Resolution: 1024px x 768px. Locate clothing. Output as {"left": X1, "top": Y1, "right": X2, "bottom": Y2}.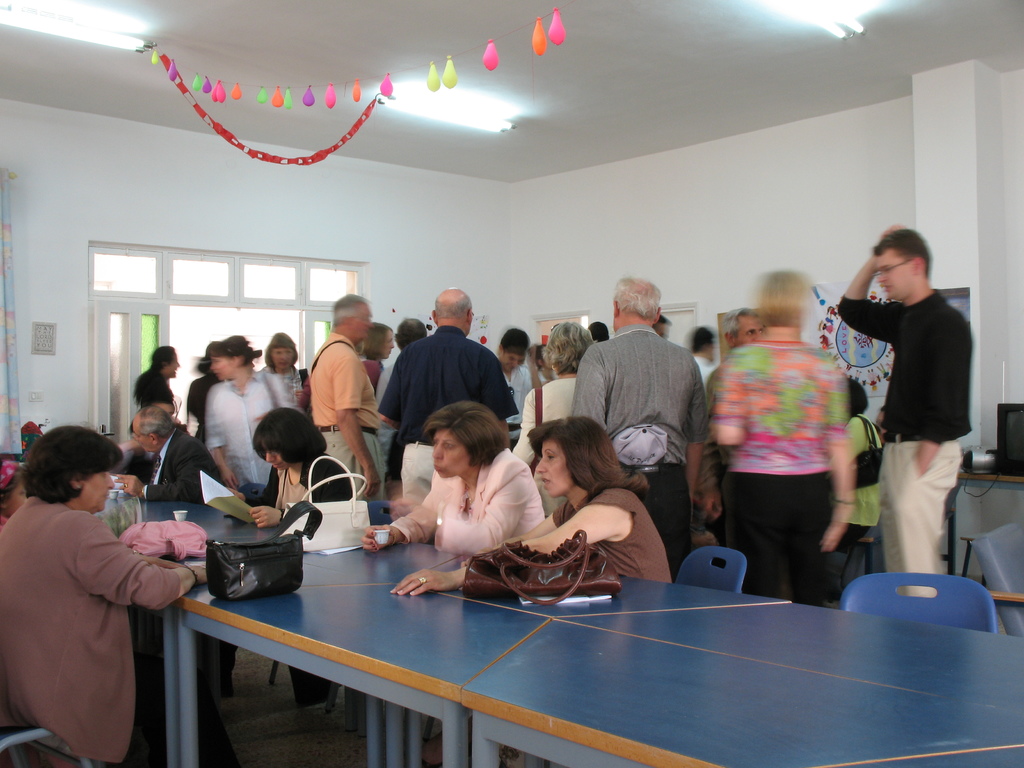
{"left": 387, "top": 444, "right": 545, "bottom": 560}.
